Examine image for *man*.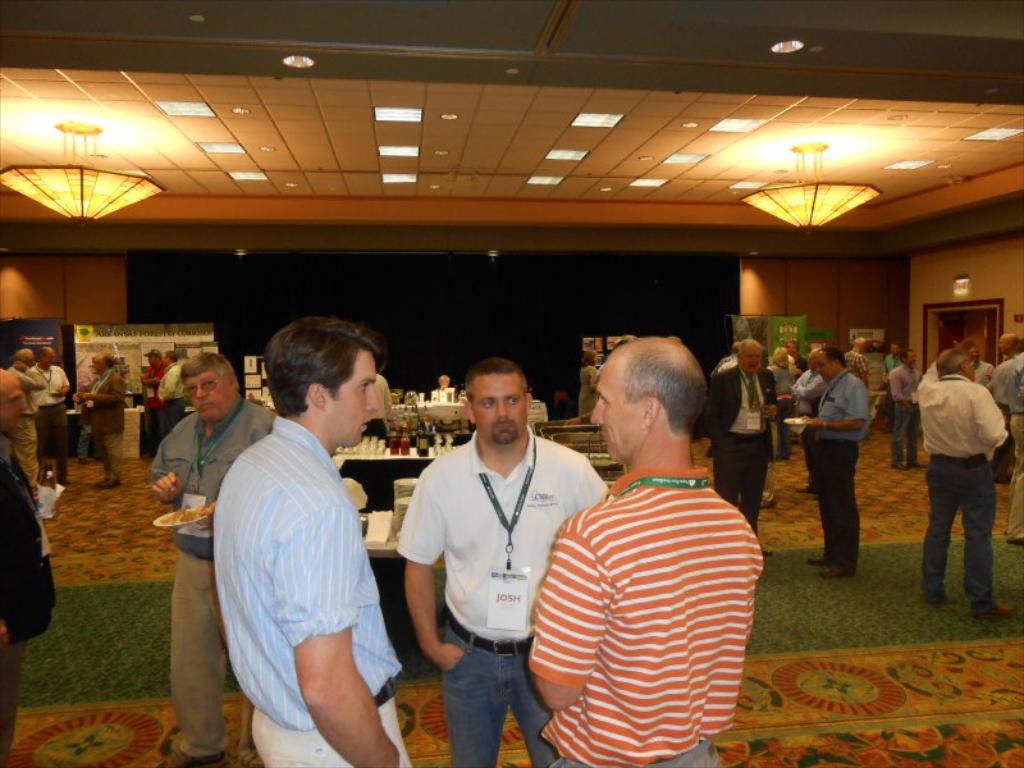
Examination result: [x1=0, y1=364, x2=61, y2=767].
